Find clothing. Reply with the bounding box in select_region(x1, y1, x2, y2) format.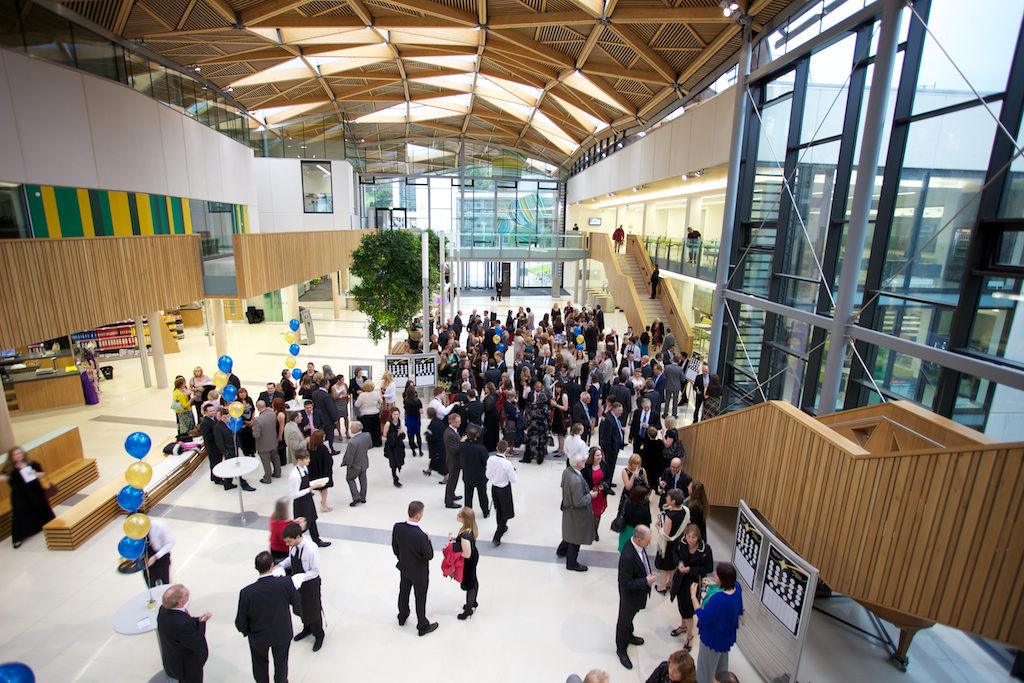
select_region(429, 396, 455, 419).
